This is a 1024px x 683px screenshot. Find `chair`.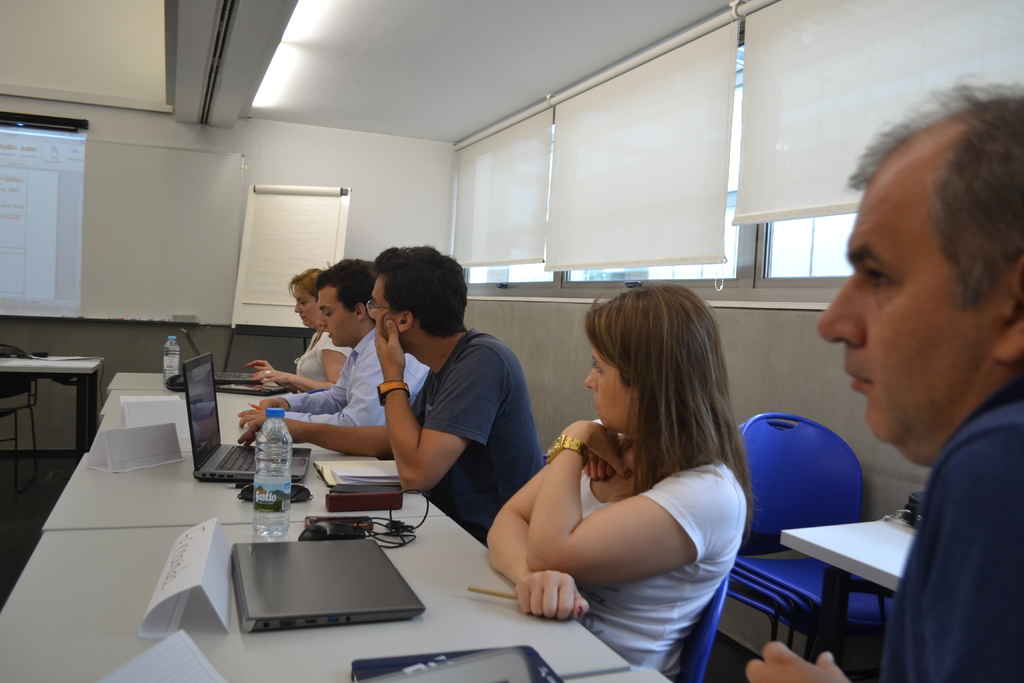
Bounding box: (left=732, top=563, right=815, bottom=653).
